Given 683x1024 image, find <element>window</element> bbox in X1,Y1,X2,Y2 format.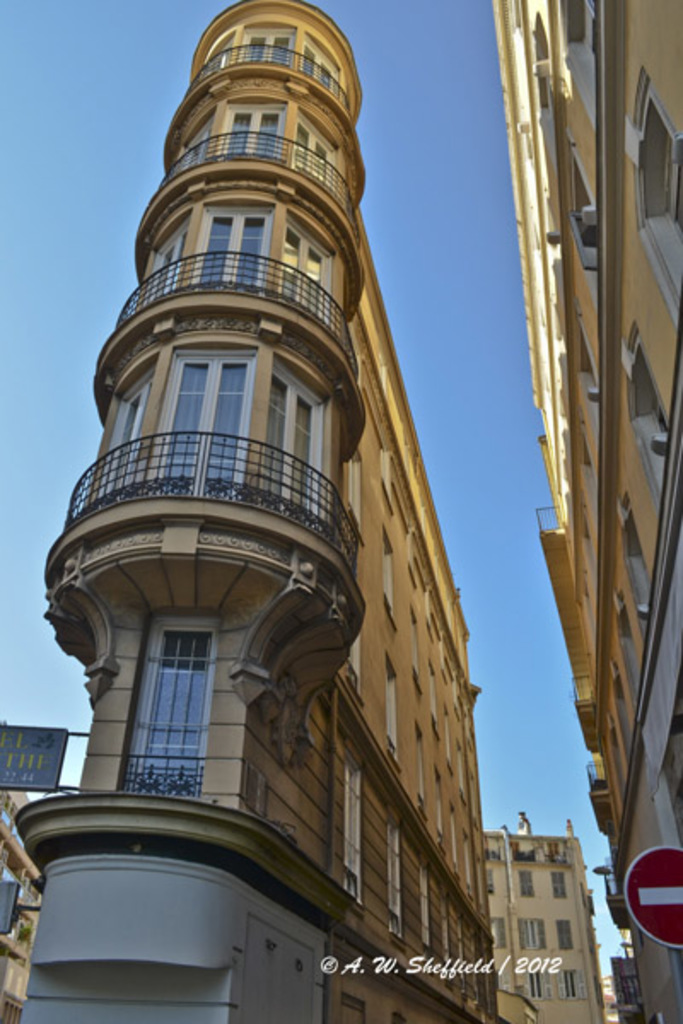
304,32,340,96.
